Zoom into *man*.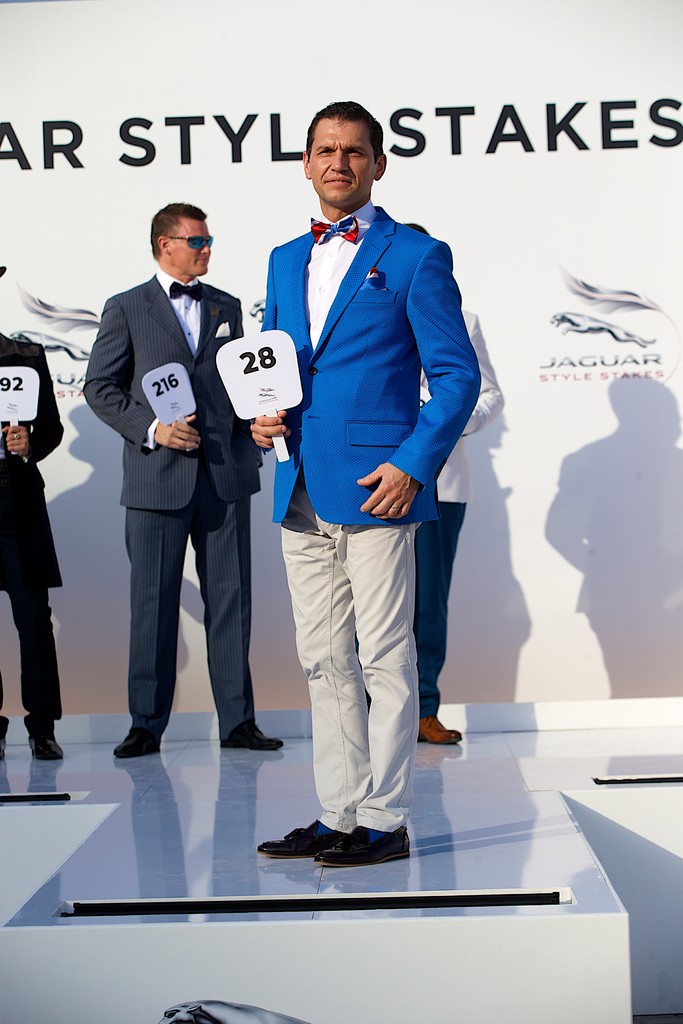
Zoom target: l=250, t=89, r=486, b=881.
